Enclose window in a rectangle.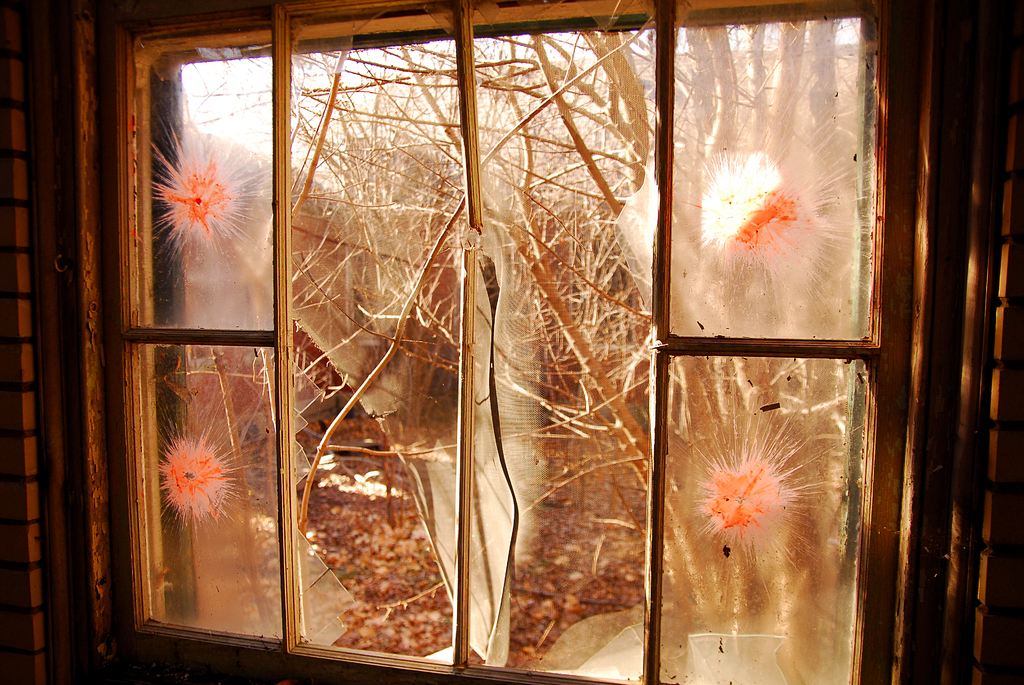
box=[25, 0, 993, 684].
